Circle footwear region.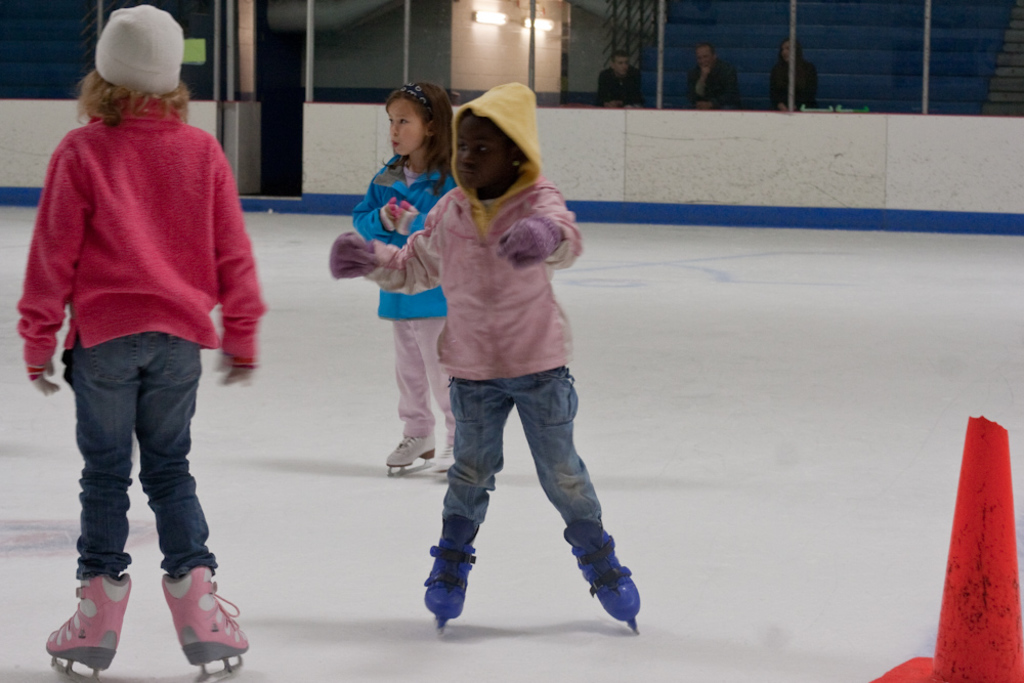
Region: l=386, t=431, r=432, b=465.
